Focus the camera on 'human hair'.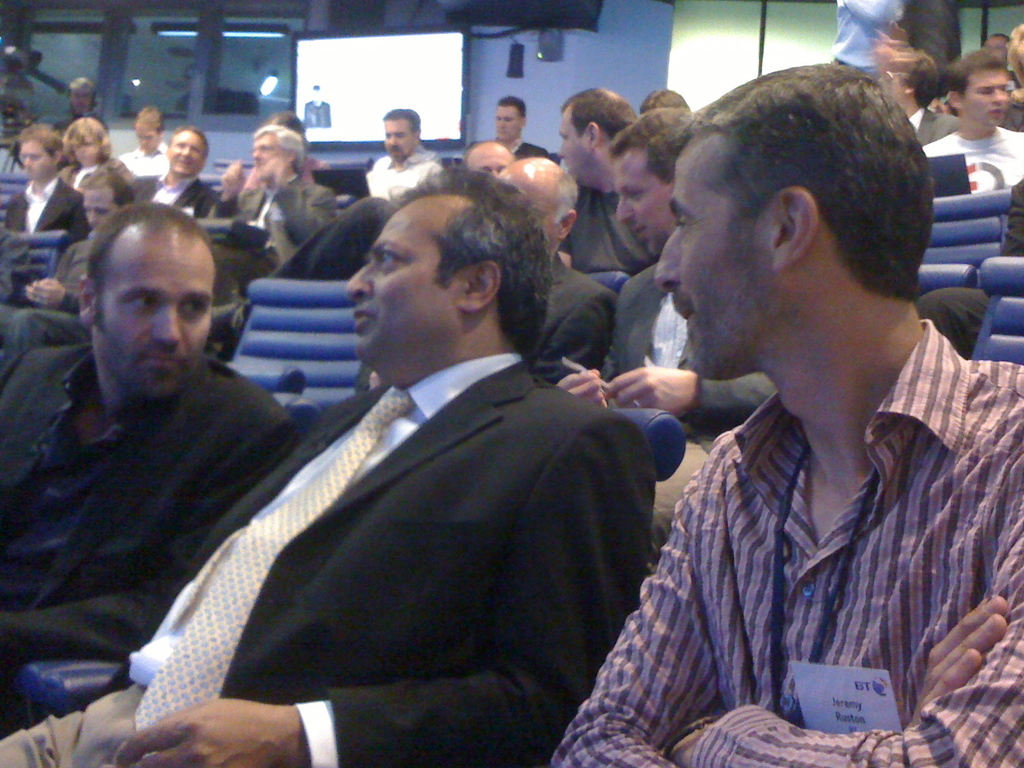
Focus region: x1=639, y1=85, x2=689, y2=119.
